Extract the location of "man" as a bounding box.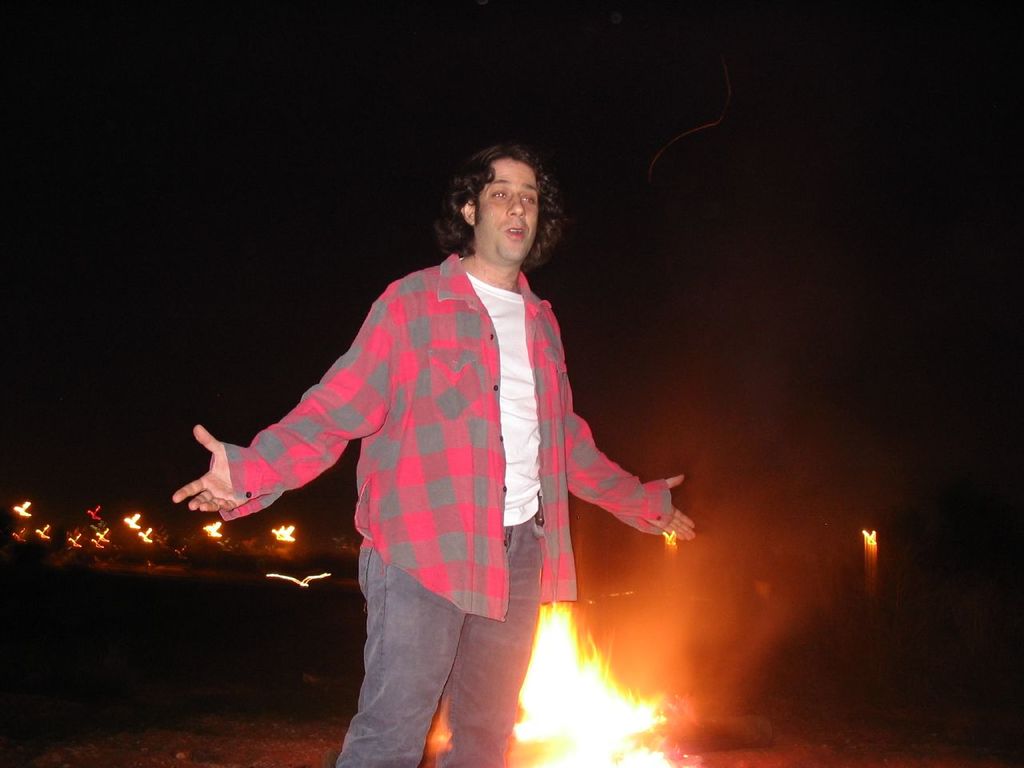
<box>209,135,659,746</box>.
